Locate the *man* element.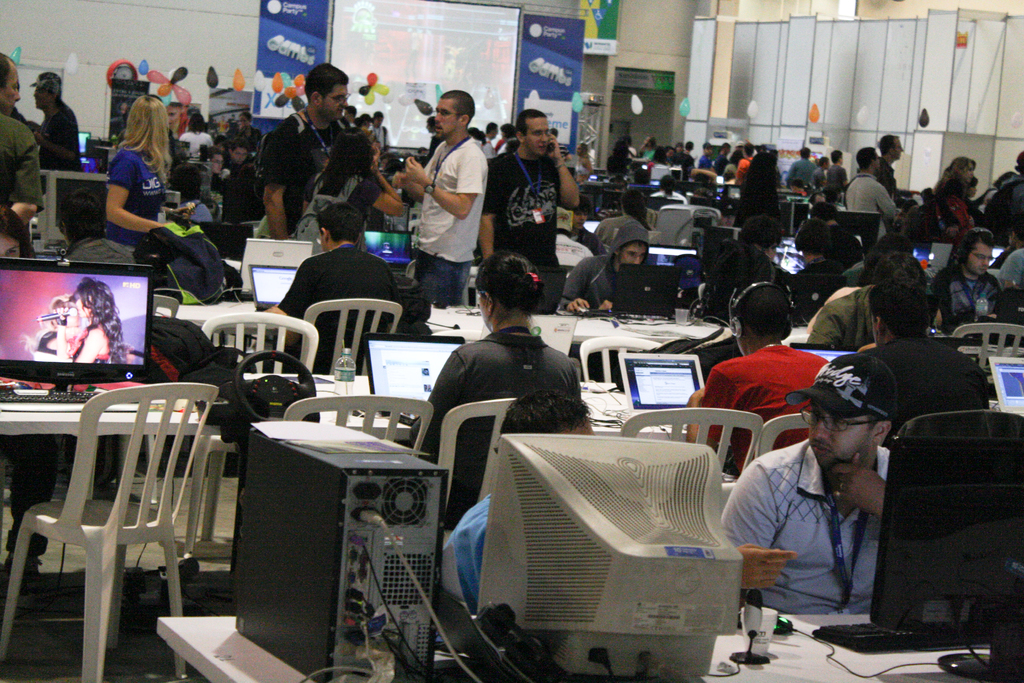
Element bbox: <region>930, 231, 1022, 333</region>.
